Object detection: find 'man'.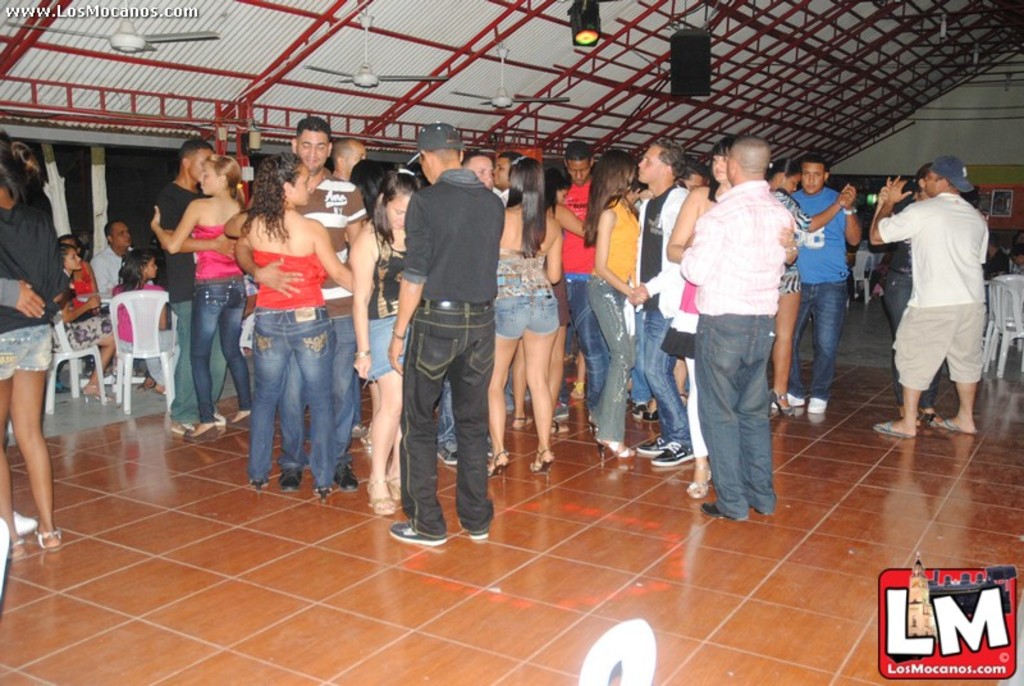
{"x1": 328, "y1": 136, "x2": 370, "y2": 177}.
